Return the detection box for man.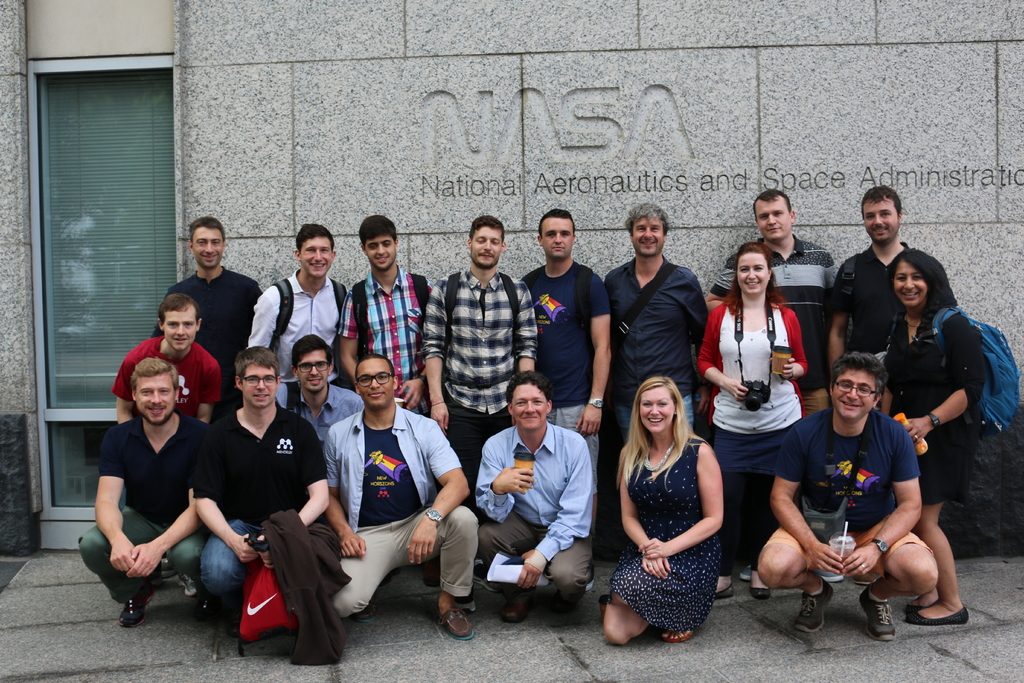
left=705, top=188, right=840, bottom=420.
